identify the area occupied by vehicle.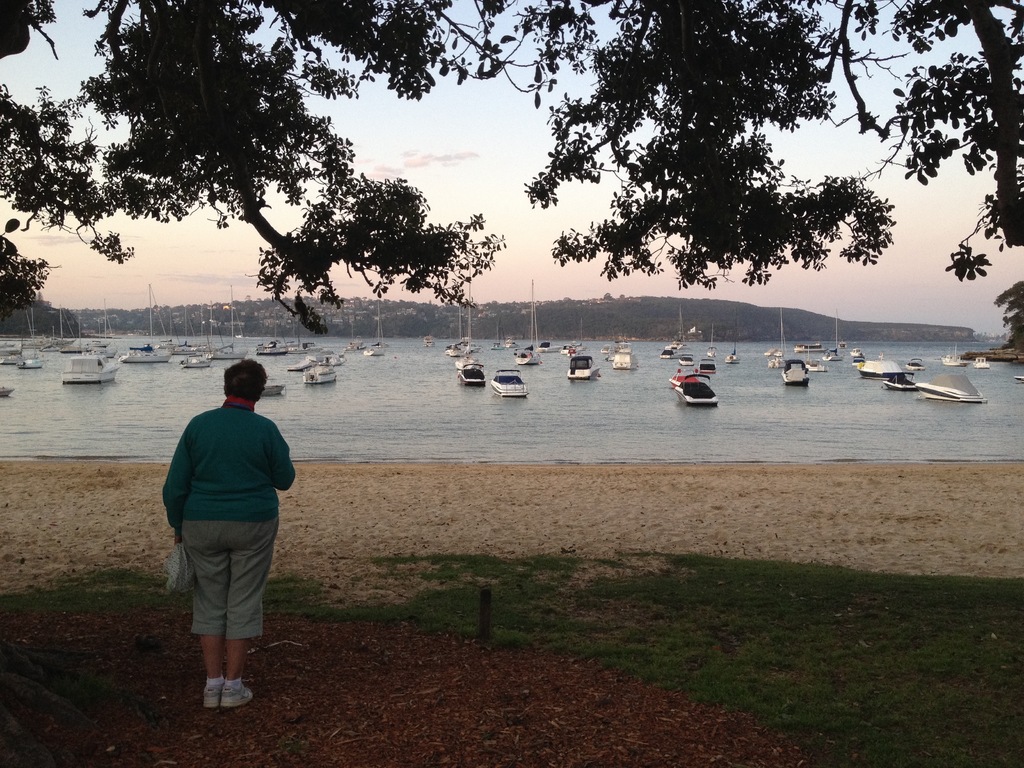
Area: box(175, 350, 211, 371).
